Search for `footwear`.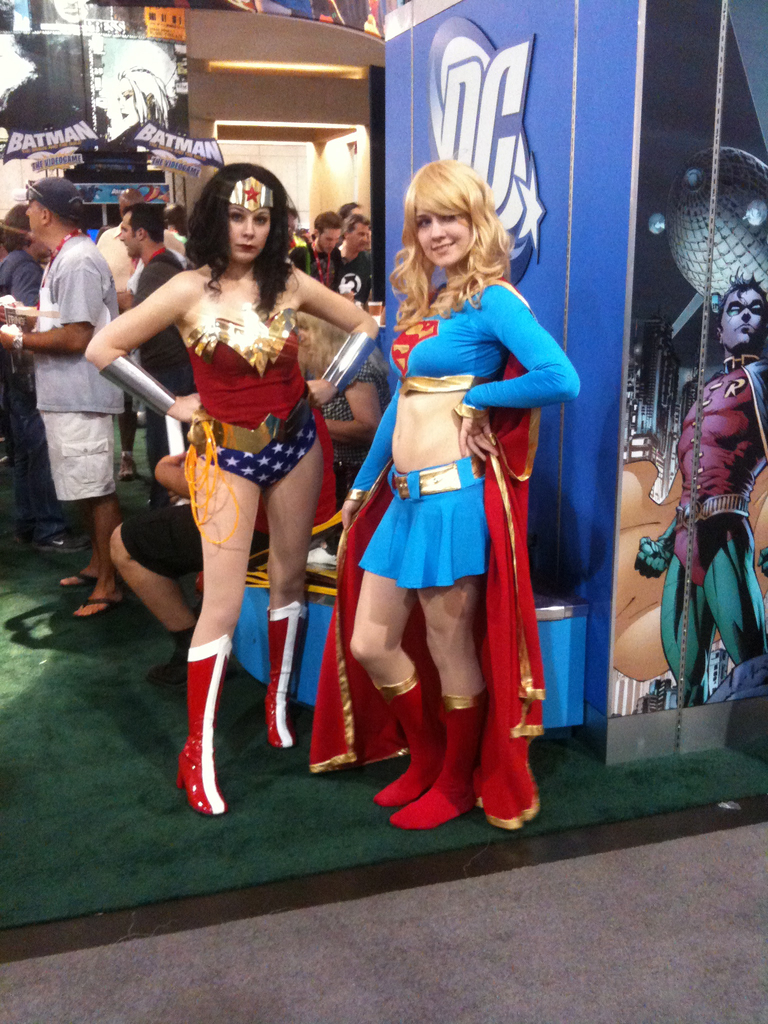
Found at [x1=374, y1=666, x2=449, y2=805].
